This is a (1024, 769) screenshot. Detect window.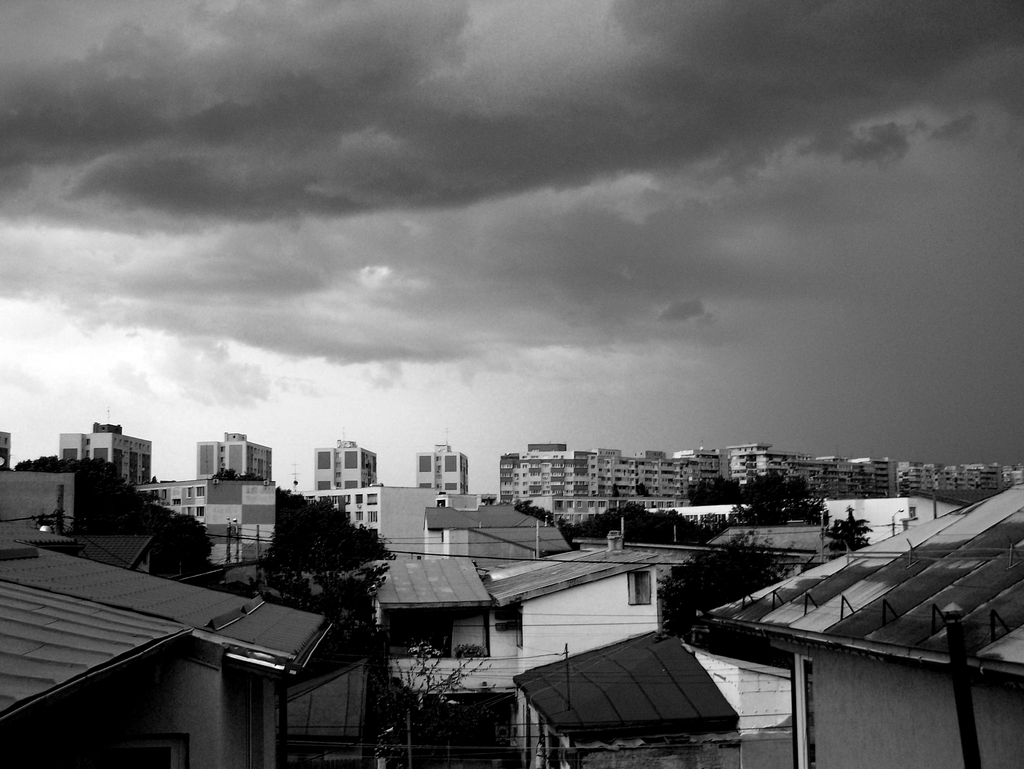
Rect(94, 449, 111, 466).
